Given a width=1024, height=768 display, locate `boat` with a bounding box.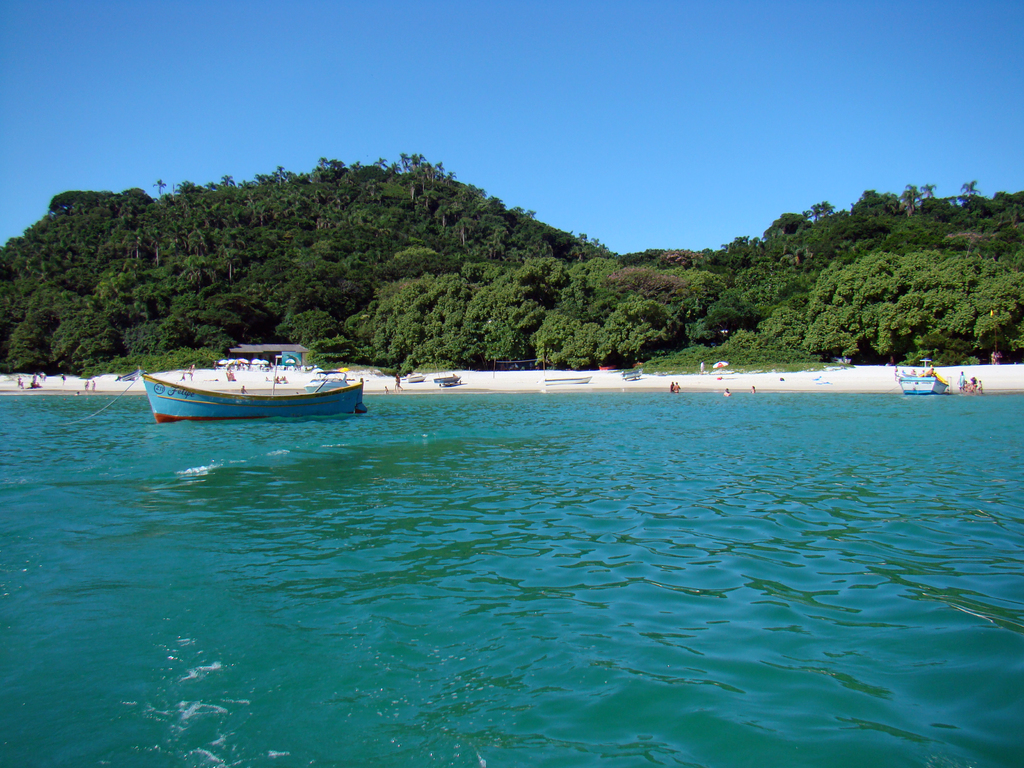
Located: box(402, 370, 428, 382).
